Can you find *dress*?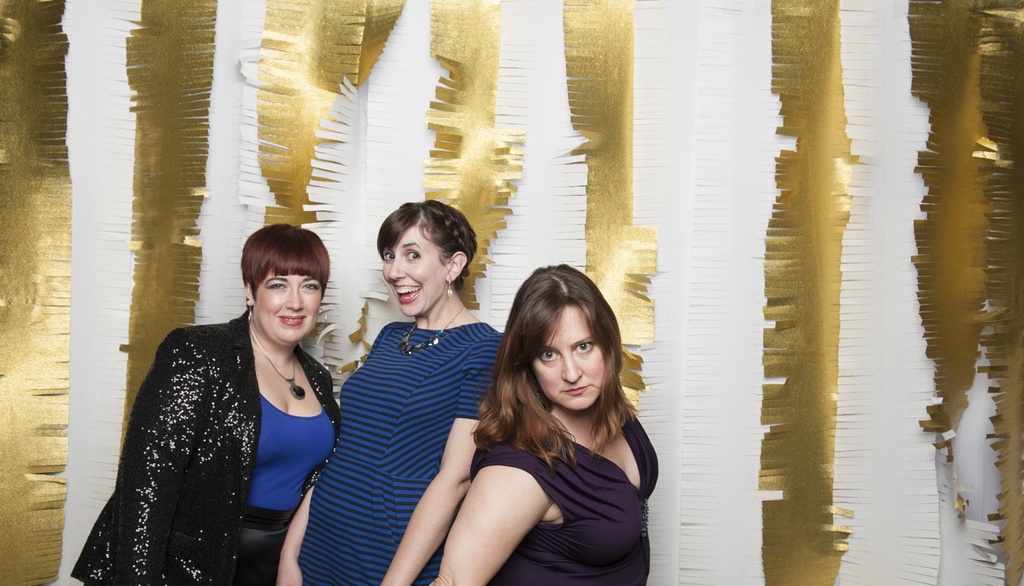
Yes, bounding box: region(294, 322, 510, 585).
